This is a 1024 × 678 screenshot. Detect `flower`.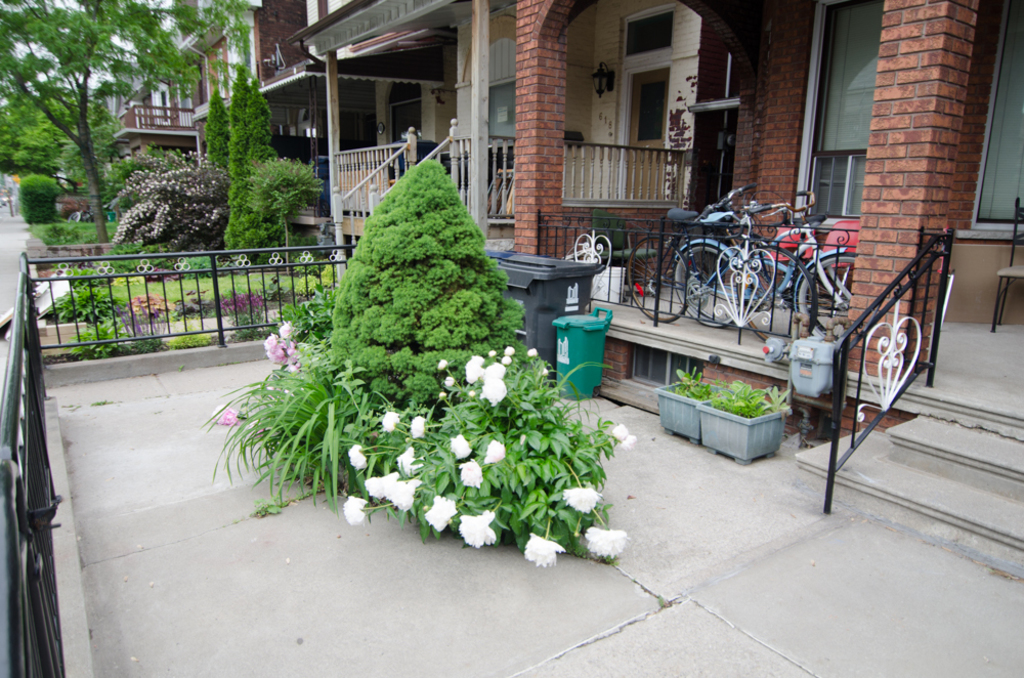
pyautogui.locateOnScreen(397, 452, 424, 470).
